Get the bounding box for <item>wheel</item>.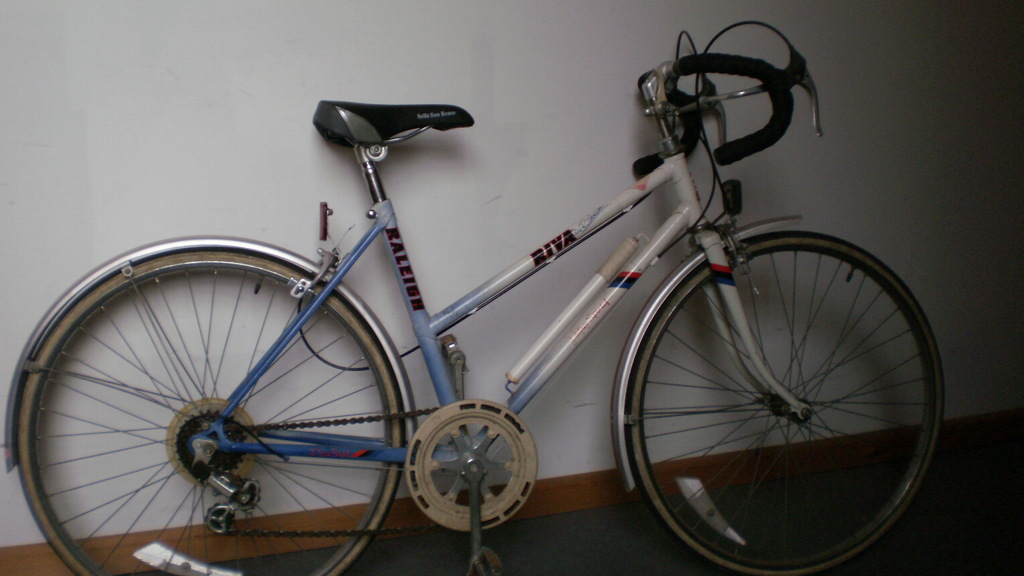
[x1=2, y1=232, x2=426, y2=562].
